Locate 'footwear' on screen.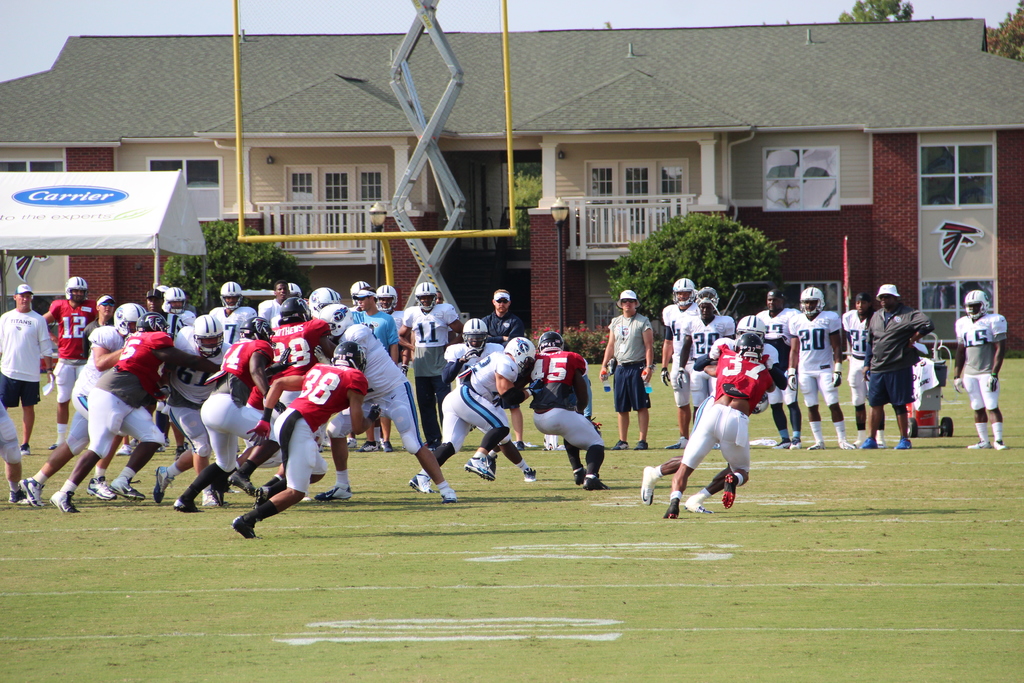
On screen at 541, 434, 556, 448.
